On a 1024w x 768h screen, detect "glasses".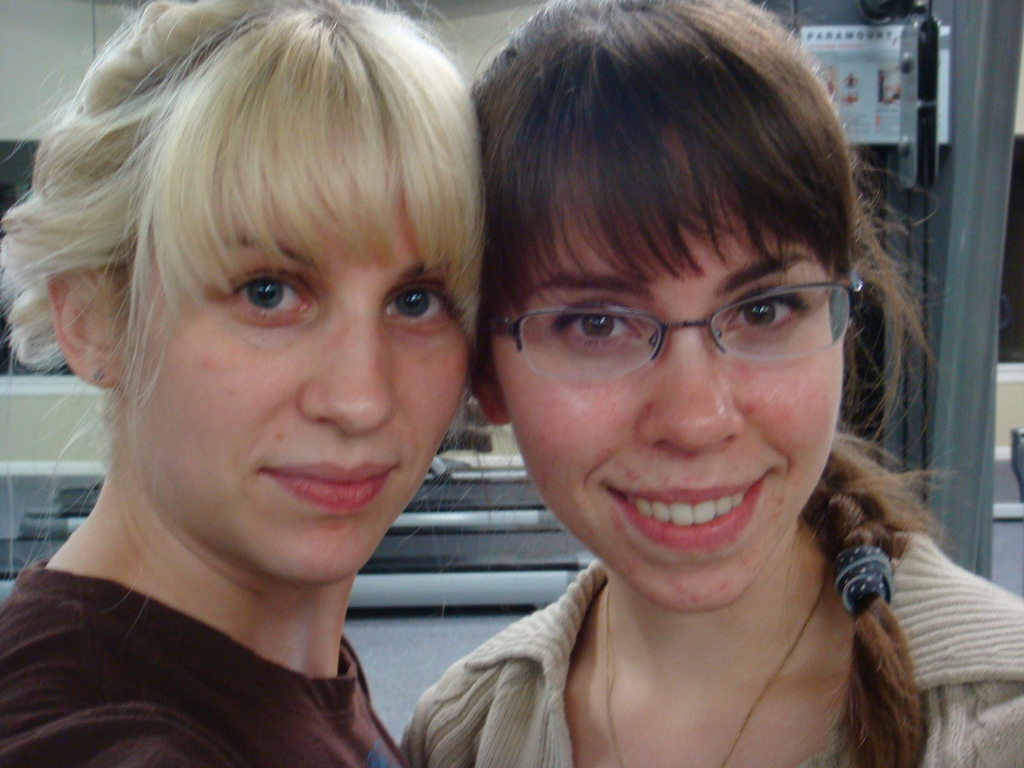
box(487, 261, 864, 384).
